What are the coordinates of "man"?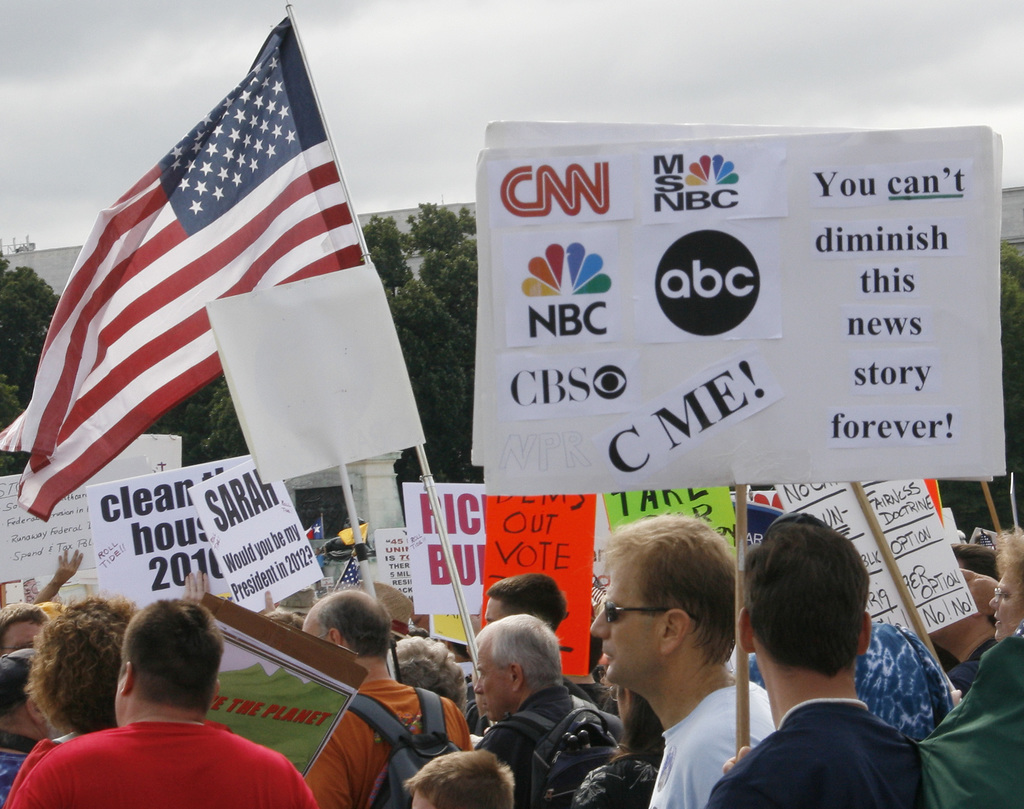
[x1=585, y1=517, x2=785, y2=808].
